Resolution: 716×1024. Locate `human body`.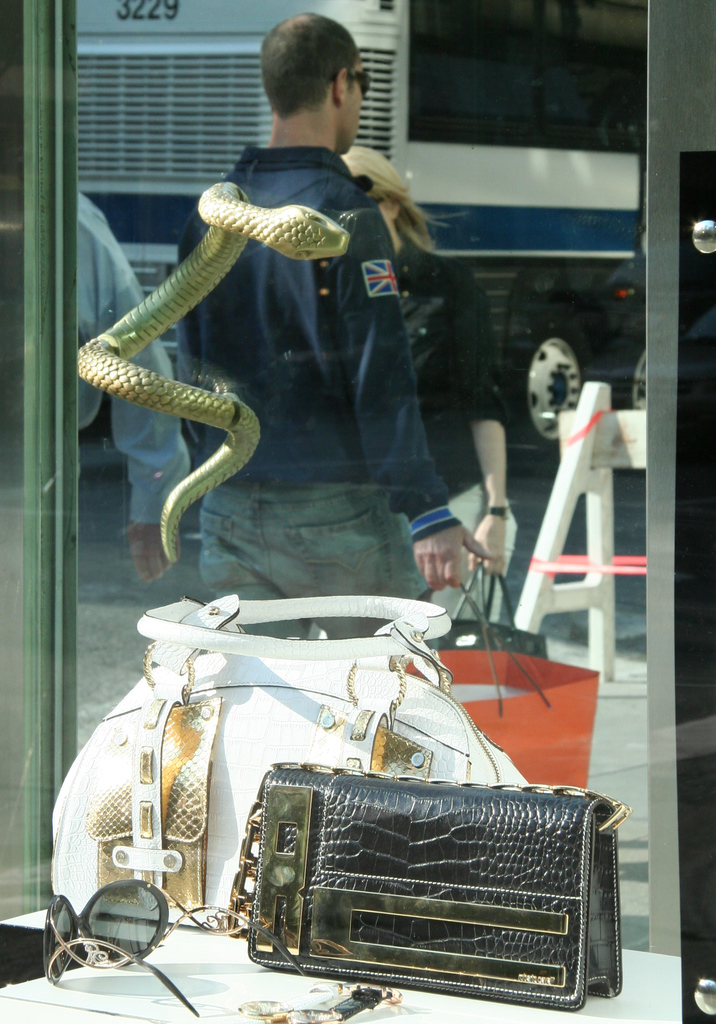
bbox=[170, 7, 489, 641].
